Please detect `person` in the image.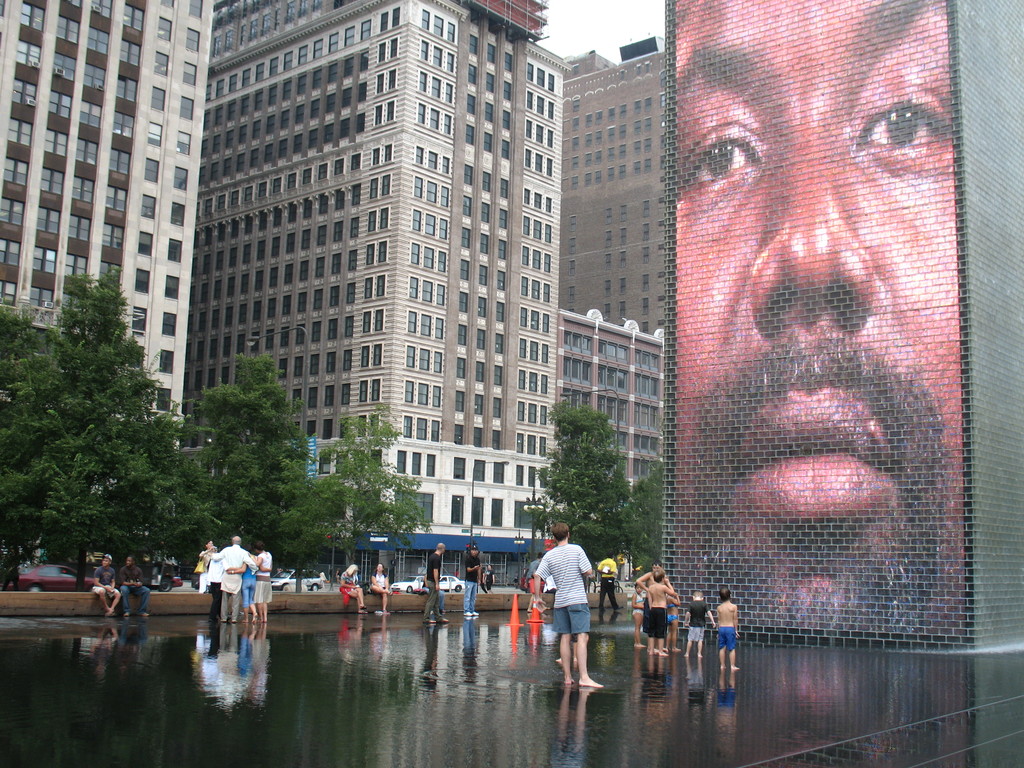
bbox=[255, 548, 281, 623].
